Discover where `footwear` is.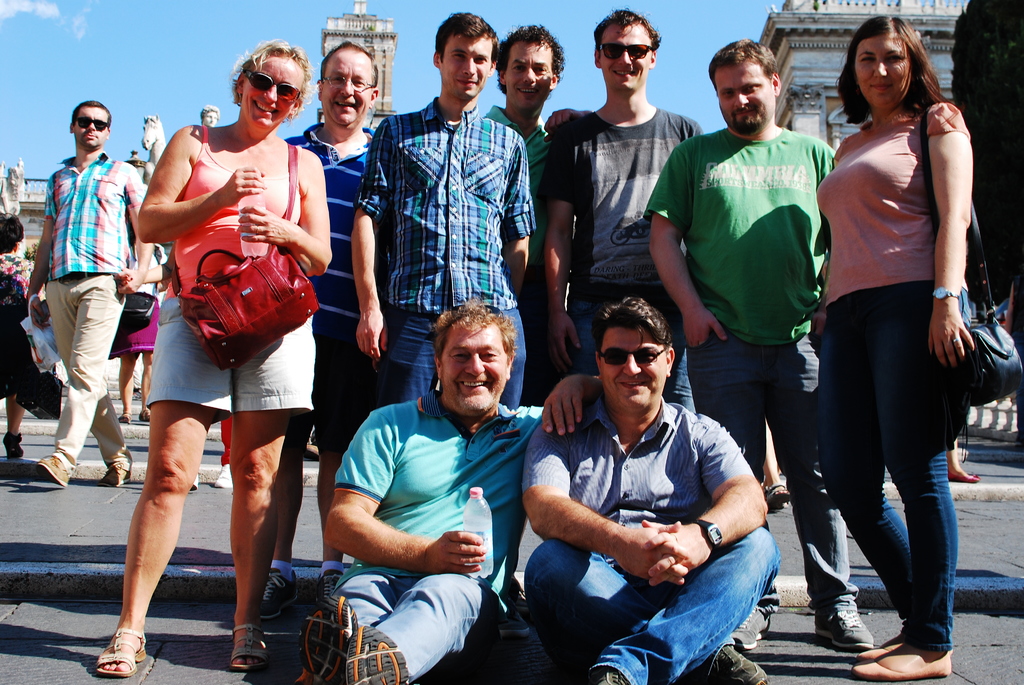
Discovered at 763,480,790,510.
